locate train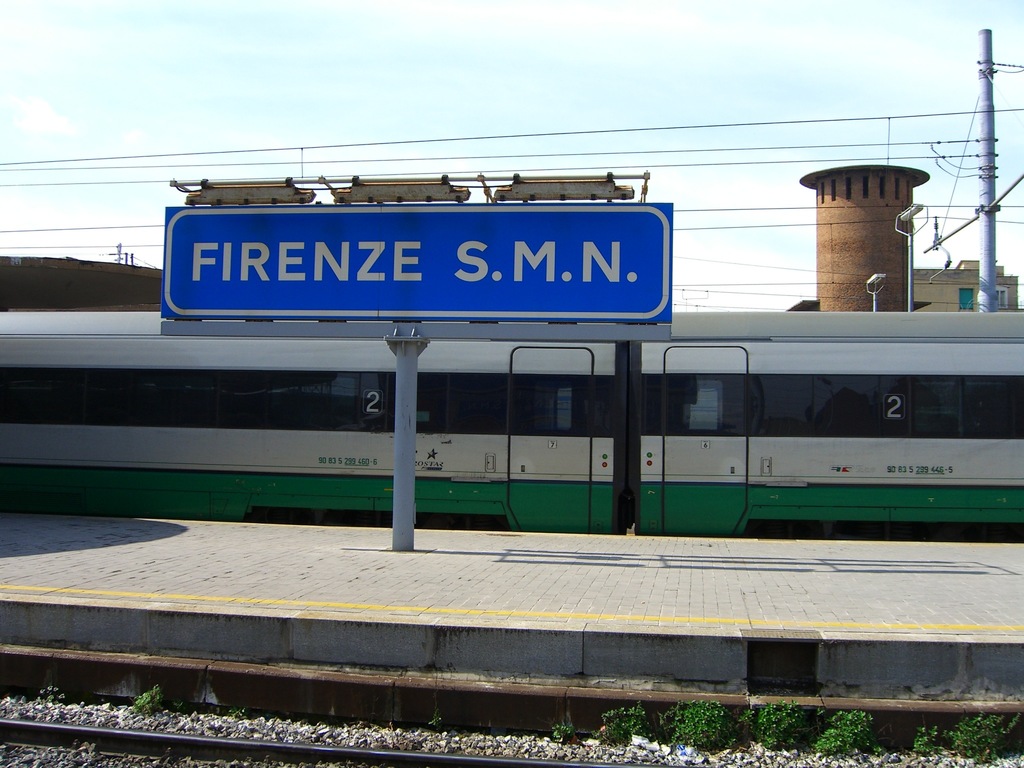
0, 301, 1023, 532
